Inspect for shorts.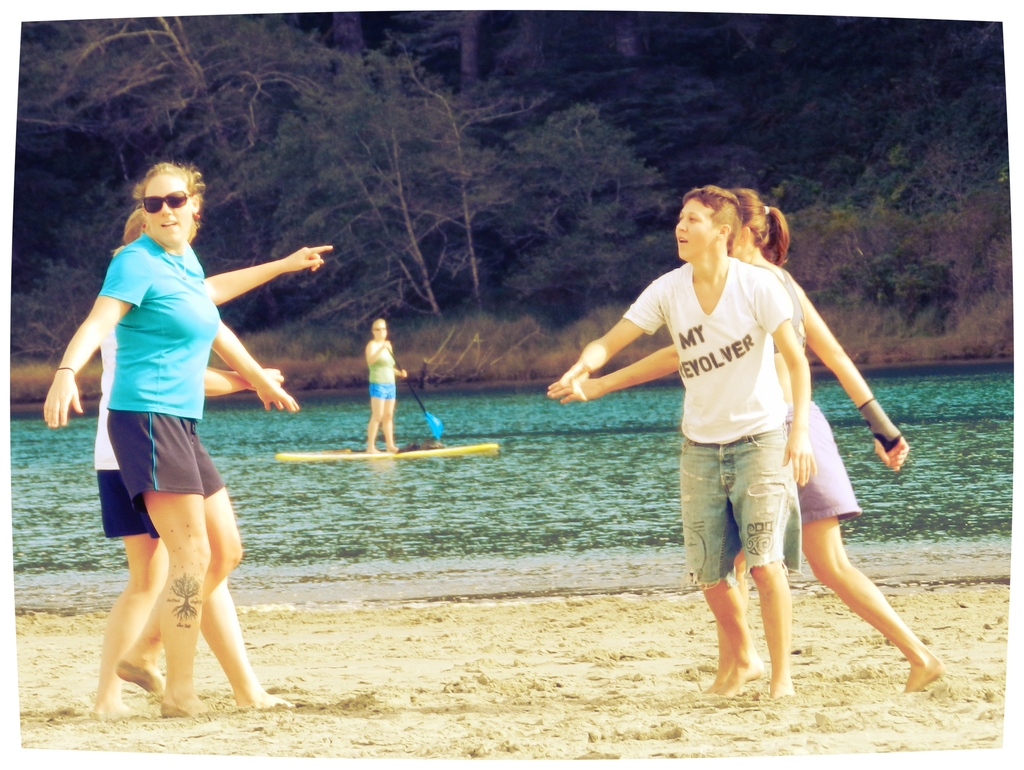
Inspection: 97:472:154:538.
